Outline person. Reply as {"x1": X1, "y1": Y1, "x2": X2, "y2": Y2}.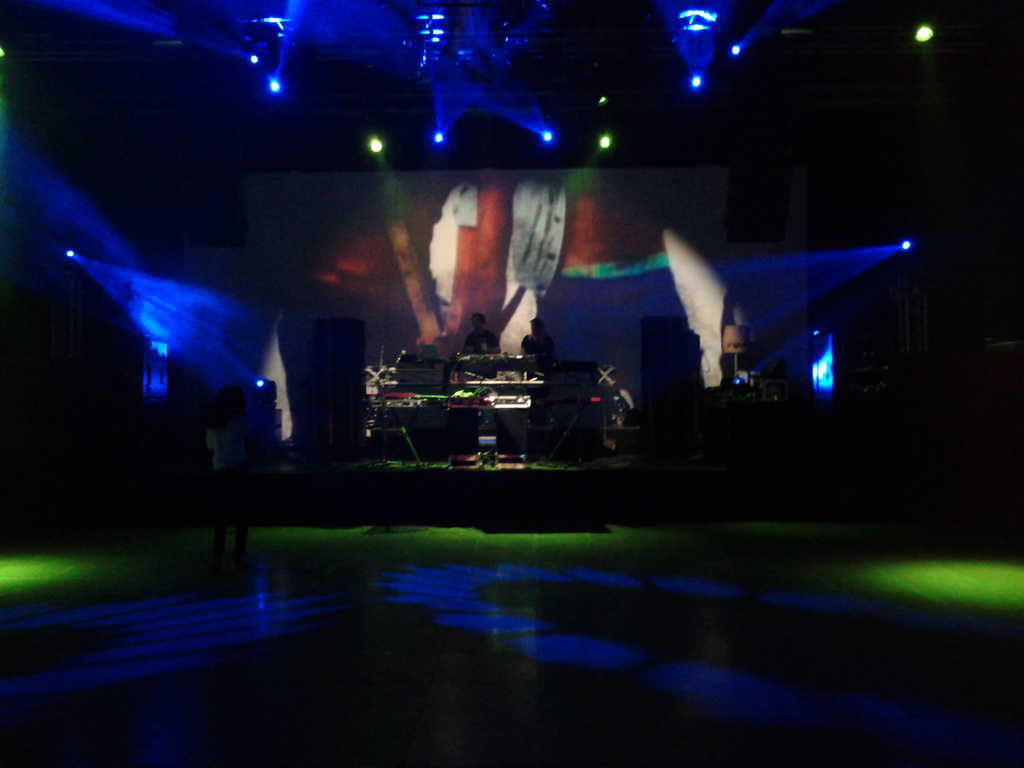
{"x1": 461, "y1": 313, "x2": 517, "y2": 356}.
